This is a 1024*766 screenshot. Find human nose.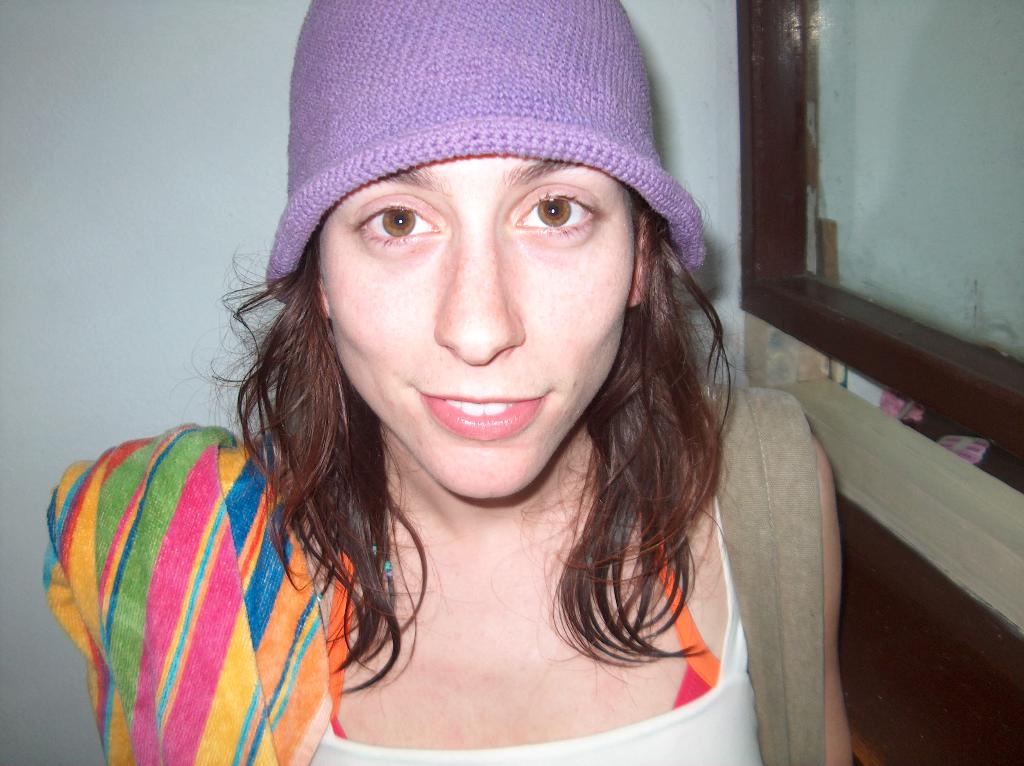
Bounding box: 430:218:522:363.
